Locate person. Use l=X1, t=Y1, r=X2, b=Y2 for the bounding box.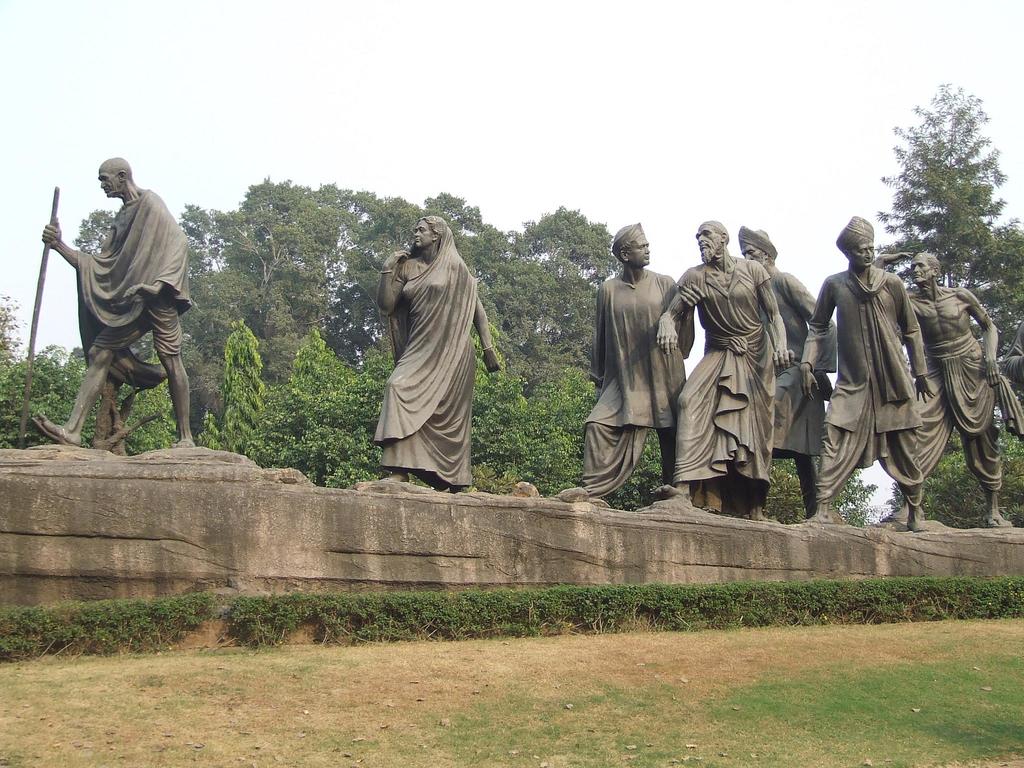
l=738, t=225, r=831, b=517.
